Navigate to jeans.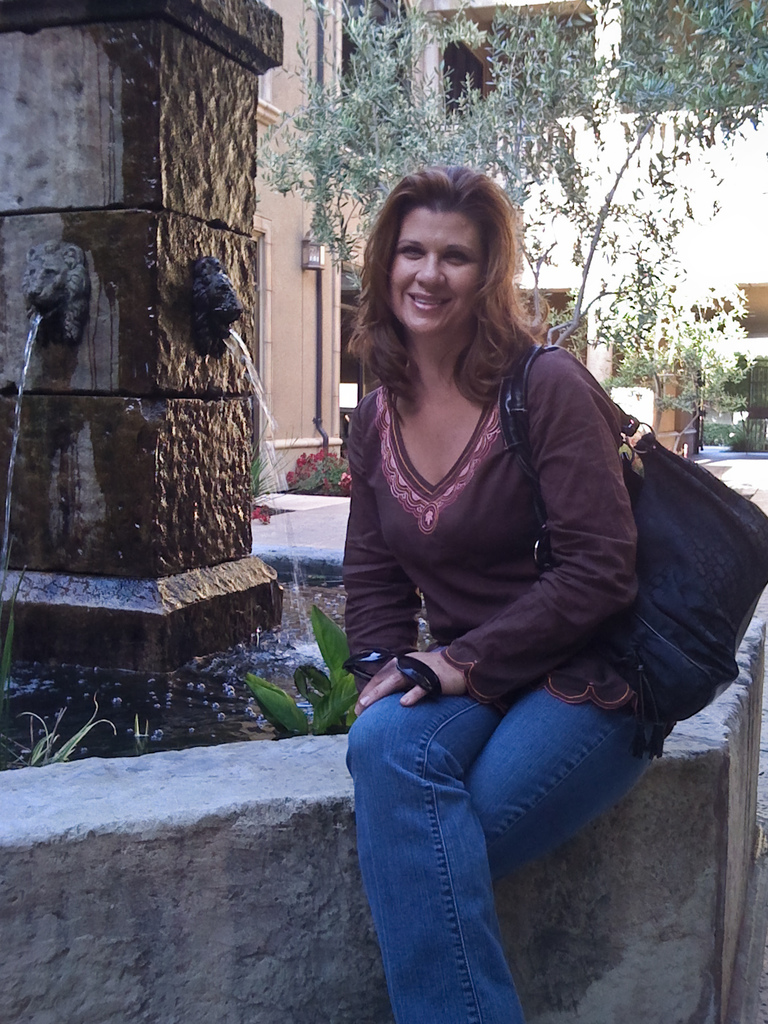
Navigation target: 339, 647, 686, 1017.
